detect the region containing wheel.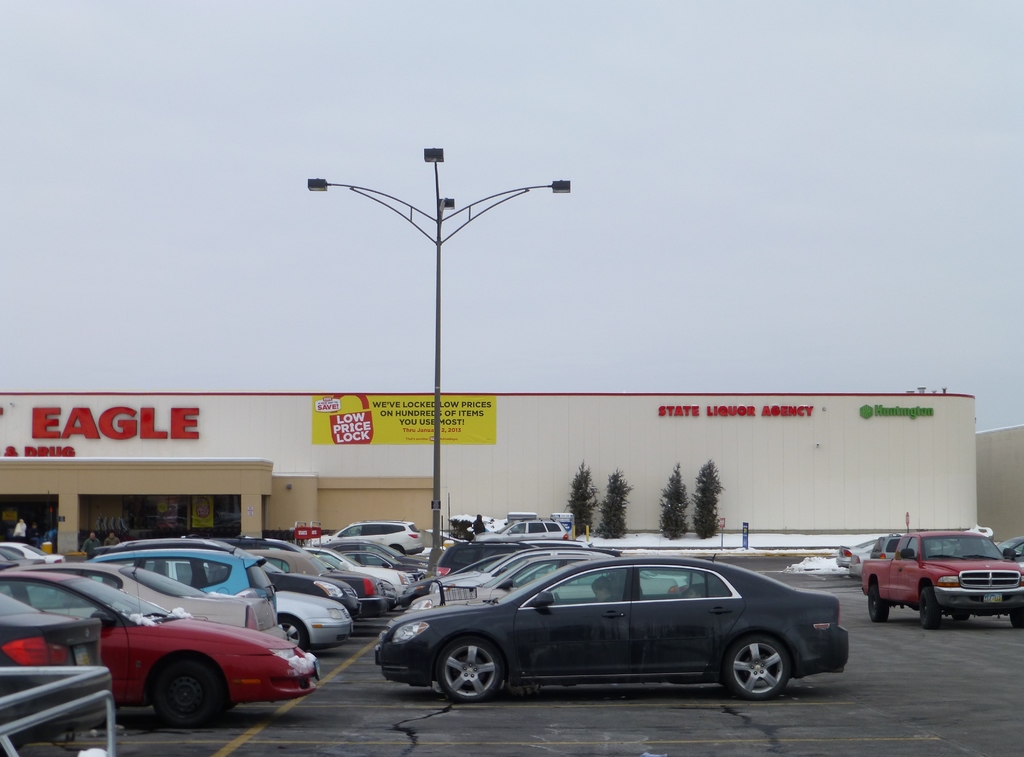
727 635 786 701.
